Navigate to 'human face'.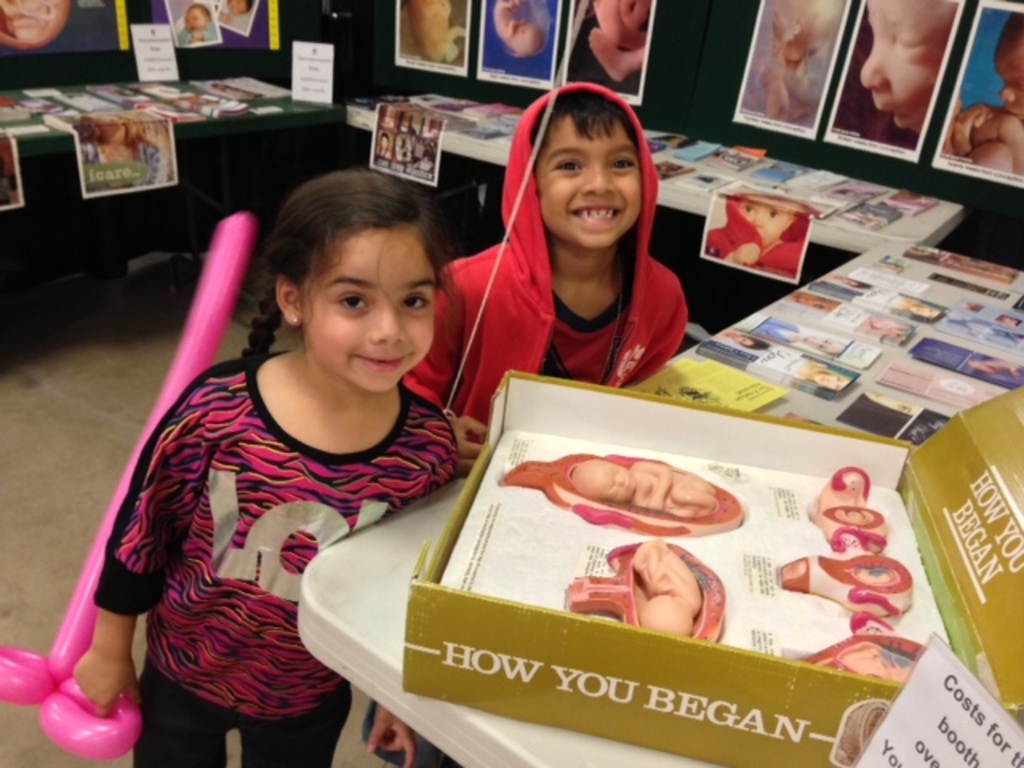
Navigation target: [558, 448, 635, 506].
